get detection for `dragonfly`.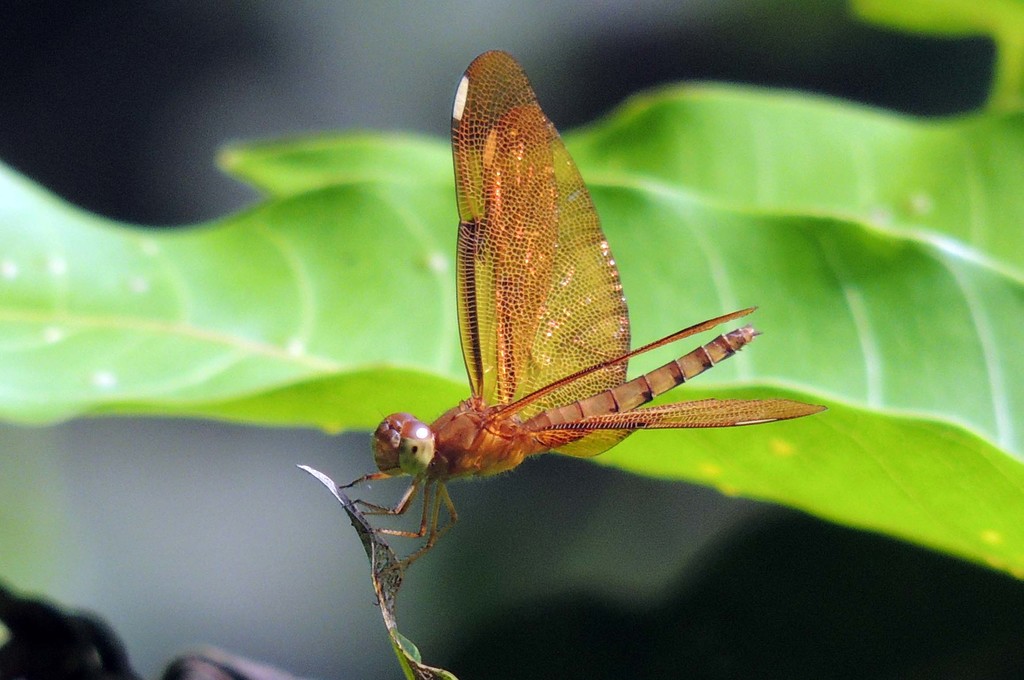
Detection: (left=335, top=51, right=825, bottom=566).
